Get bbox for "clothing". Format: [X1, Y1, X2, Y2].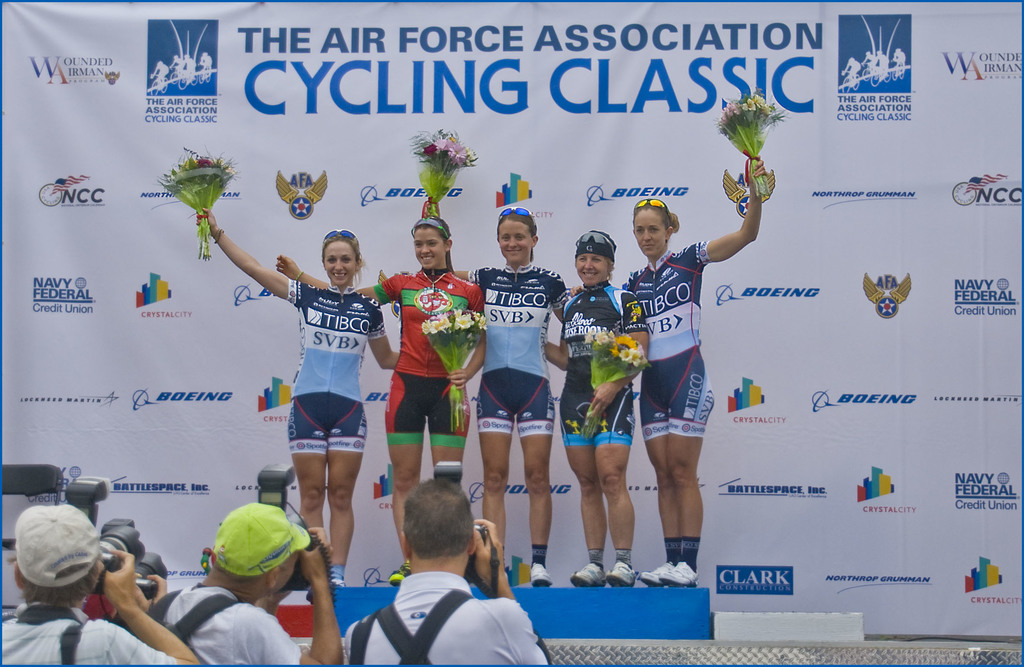
[145, 583, 299, 666].
